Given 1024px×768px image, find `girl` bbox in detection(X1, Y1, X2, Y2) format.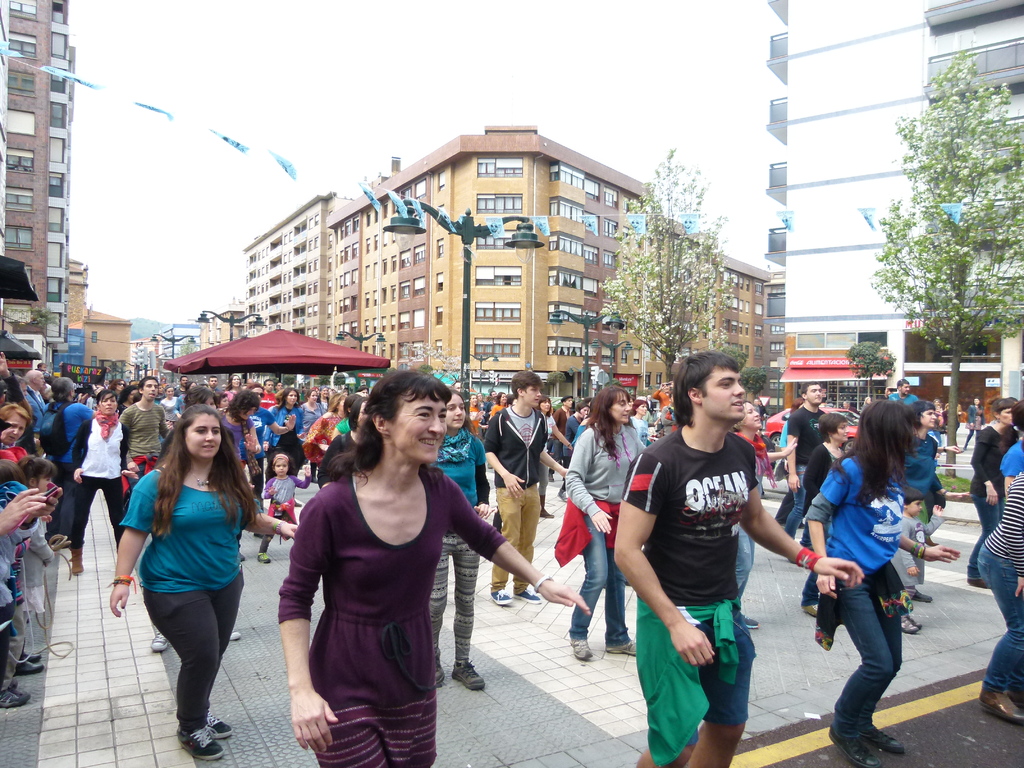
detection(890, 484, 947, 636).
